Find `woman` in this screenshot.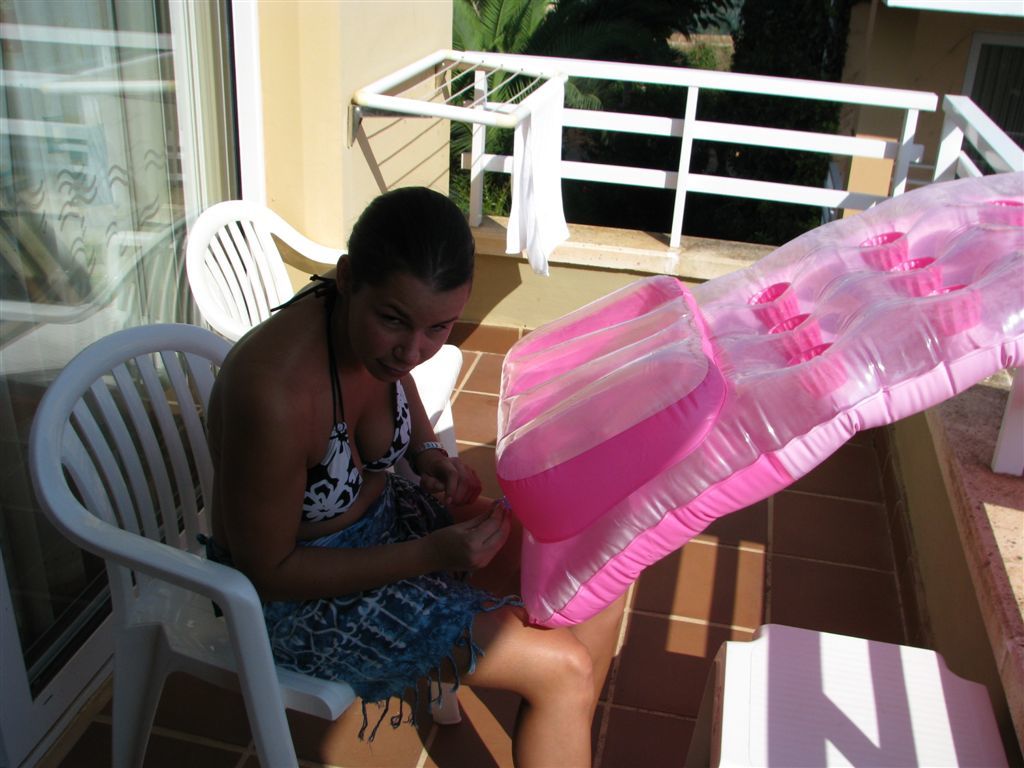
The bounding box for `woman` is 130,167,507,740.
